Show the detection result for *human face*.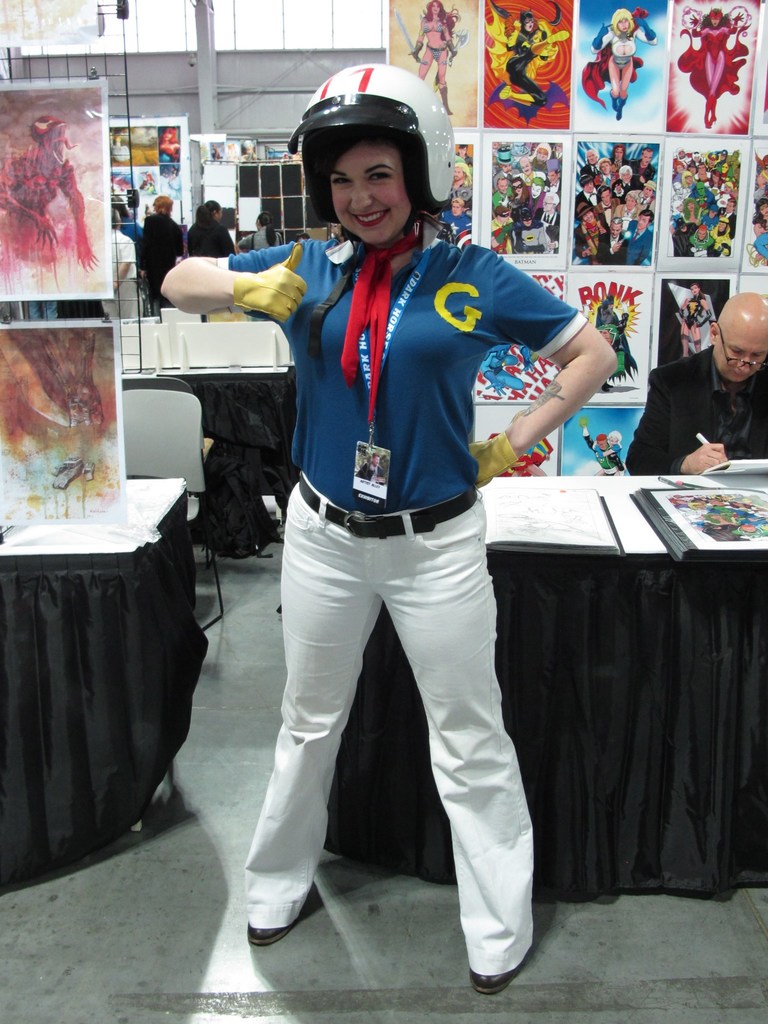
x1=611 y1=148 x2=625 y2=164.
